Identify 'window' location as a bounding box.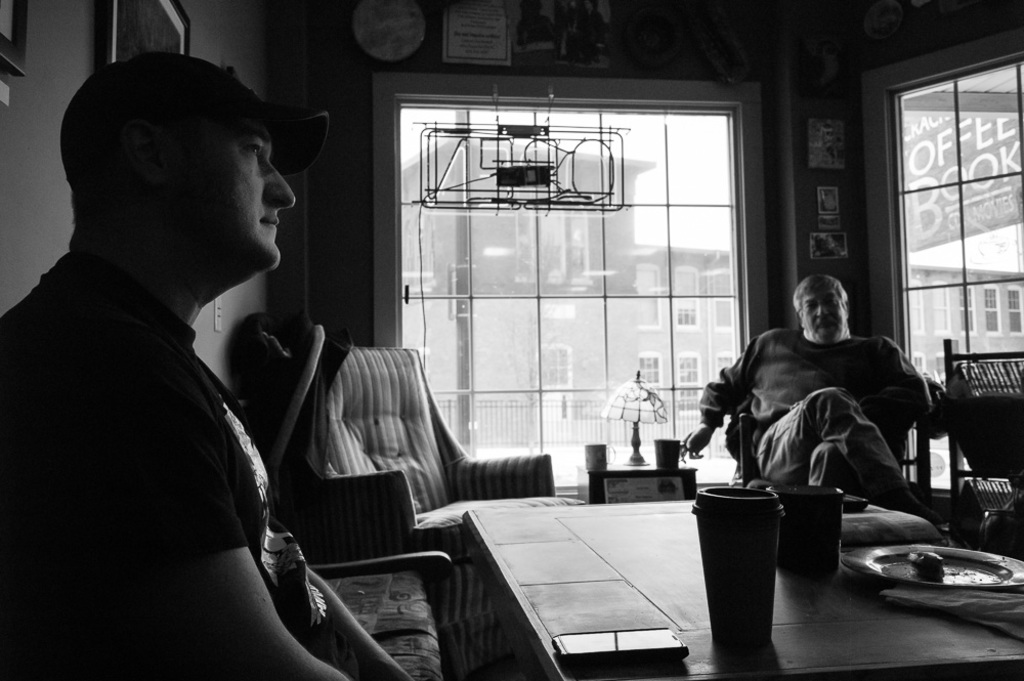
[x1=931, y1=350, x2=950, y2=383].
